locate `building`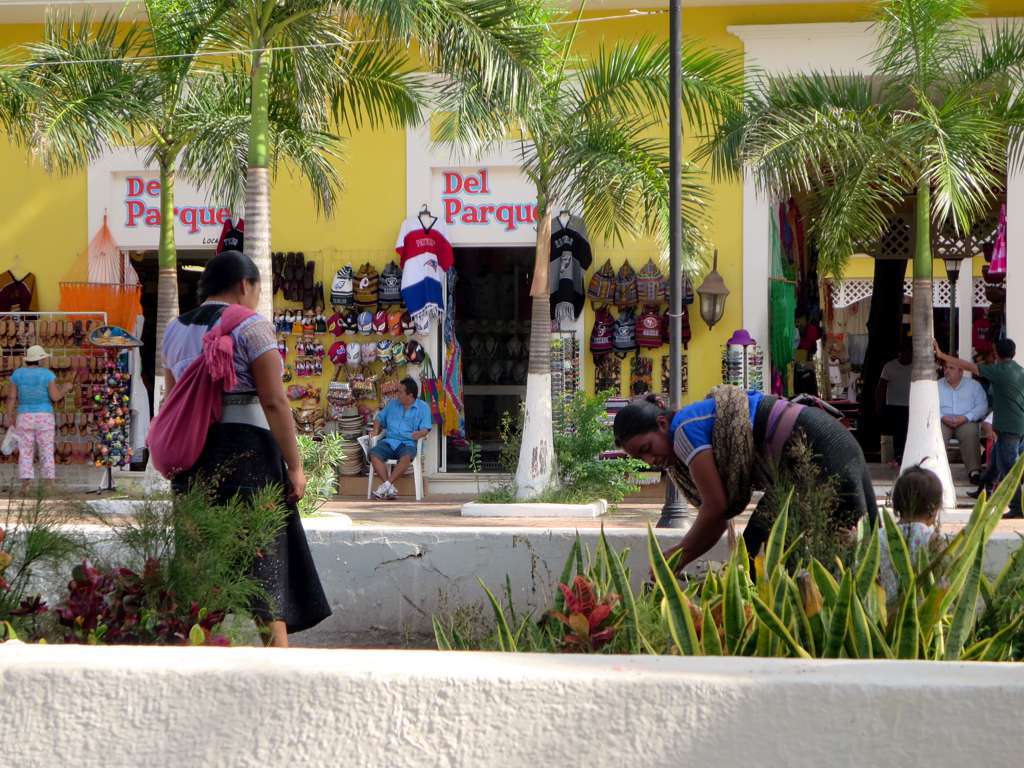
0:0:1023:490
